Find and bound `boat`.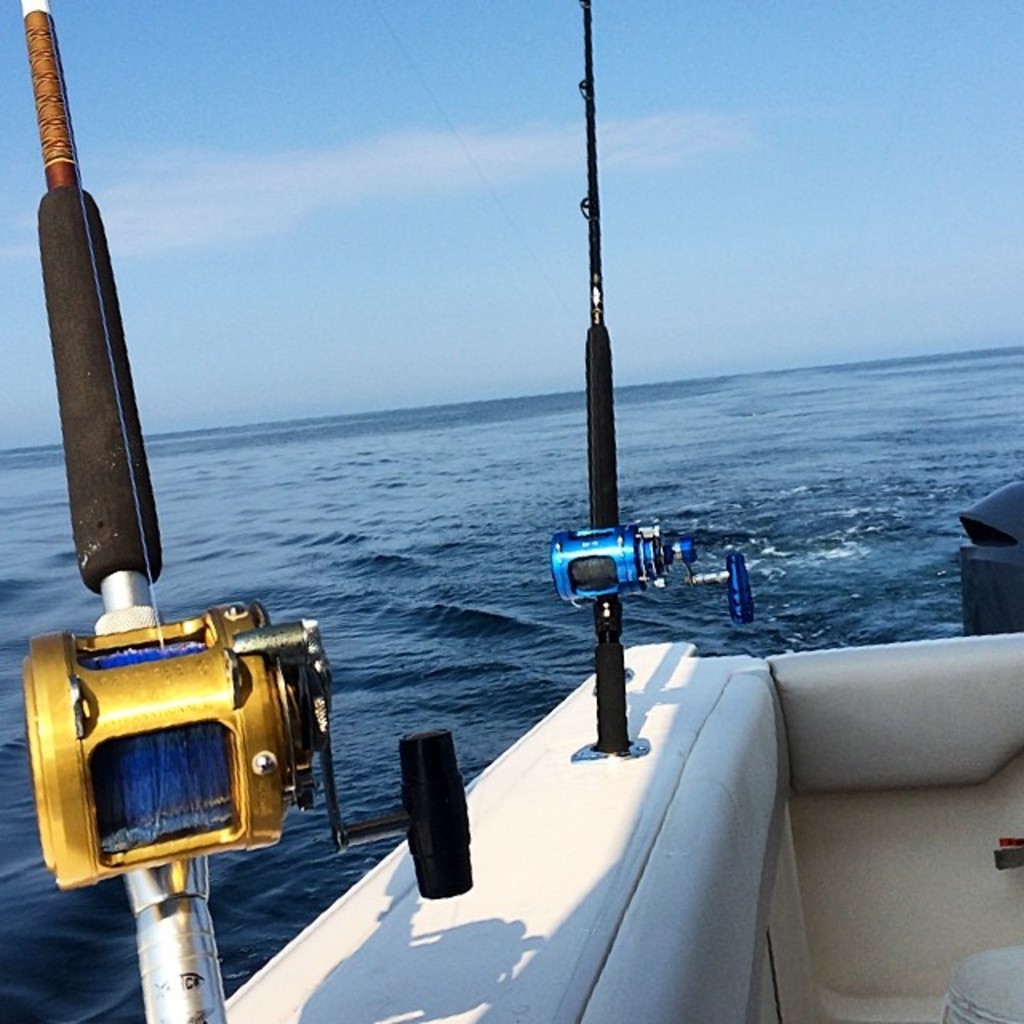
Bound: (24,0,1022,1022).
